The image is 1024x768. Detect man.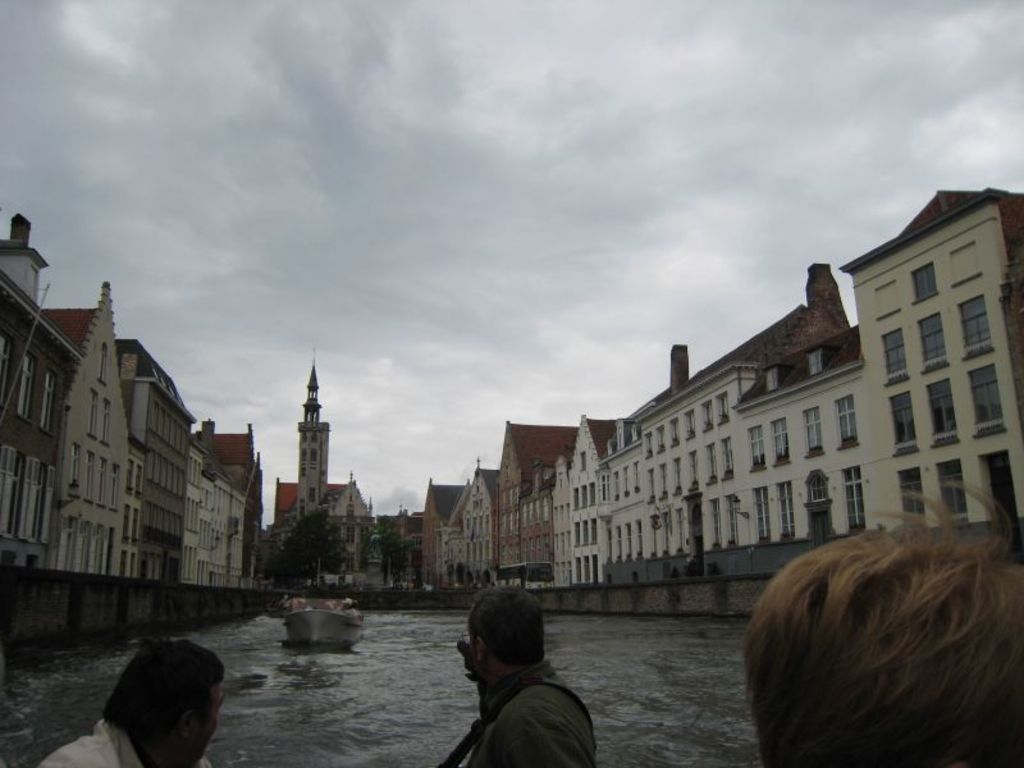
Detection: box=[442, 598, 616, 762].
